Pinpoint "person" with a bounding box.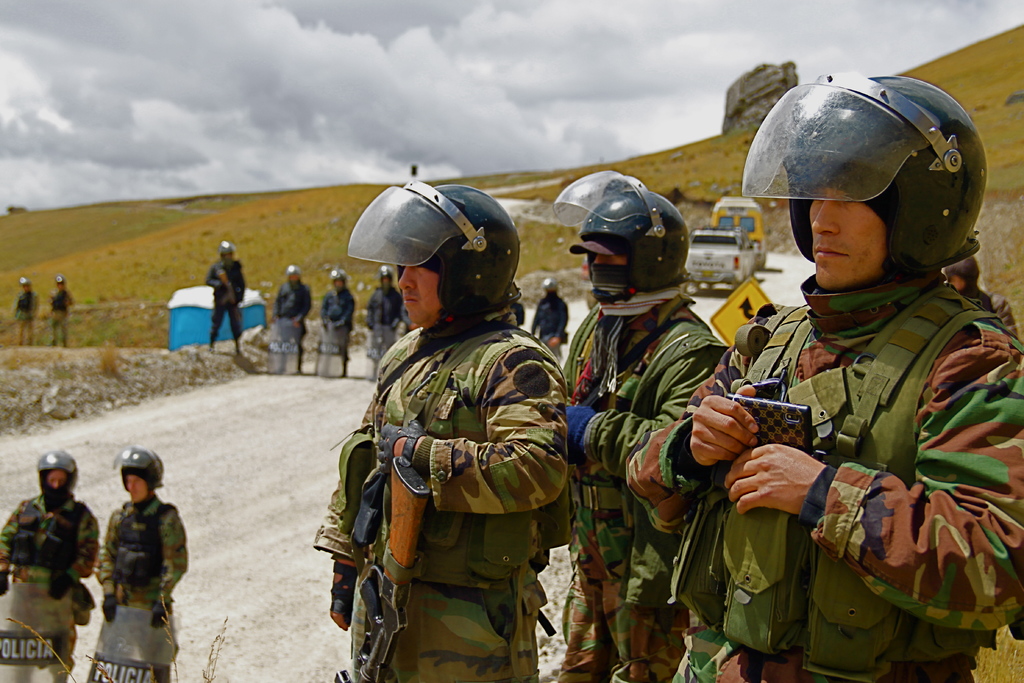
<region>623, 62, 1023, 682</region>.
